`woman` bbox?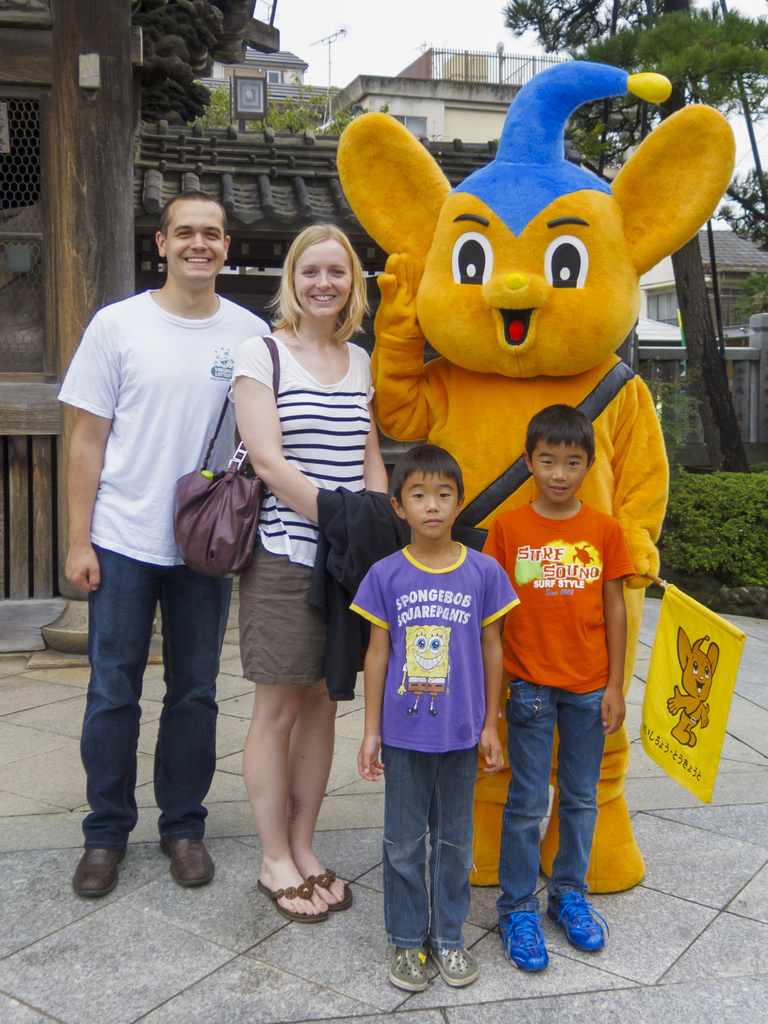
detection(227, 221, 388, 870)
